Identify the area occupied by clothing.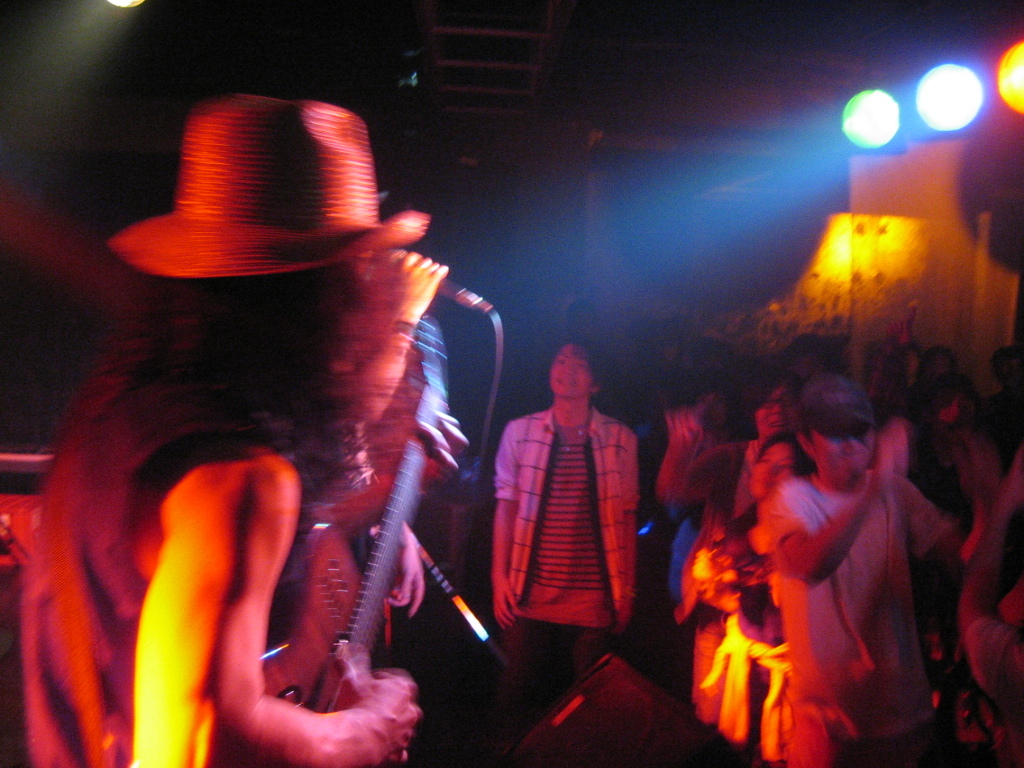
Area: x1=19 y1=367 x2=292 y2=767.
